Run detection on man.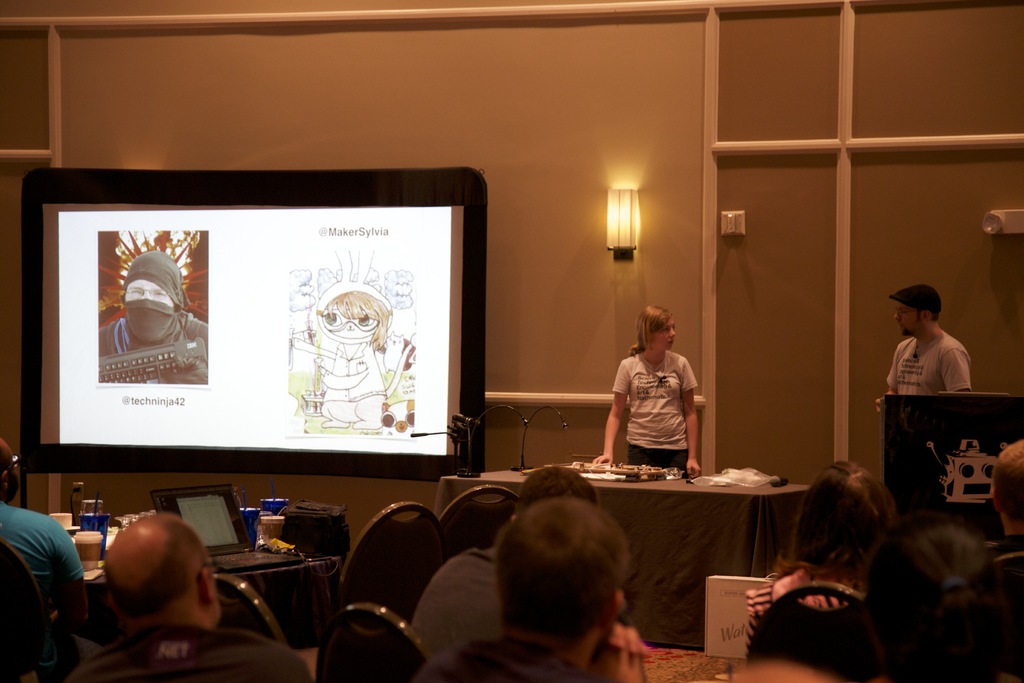
Result: crop(428, 498, 634, 682).
